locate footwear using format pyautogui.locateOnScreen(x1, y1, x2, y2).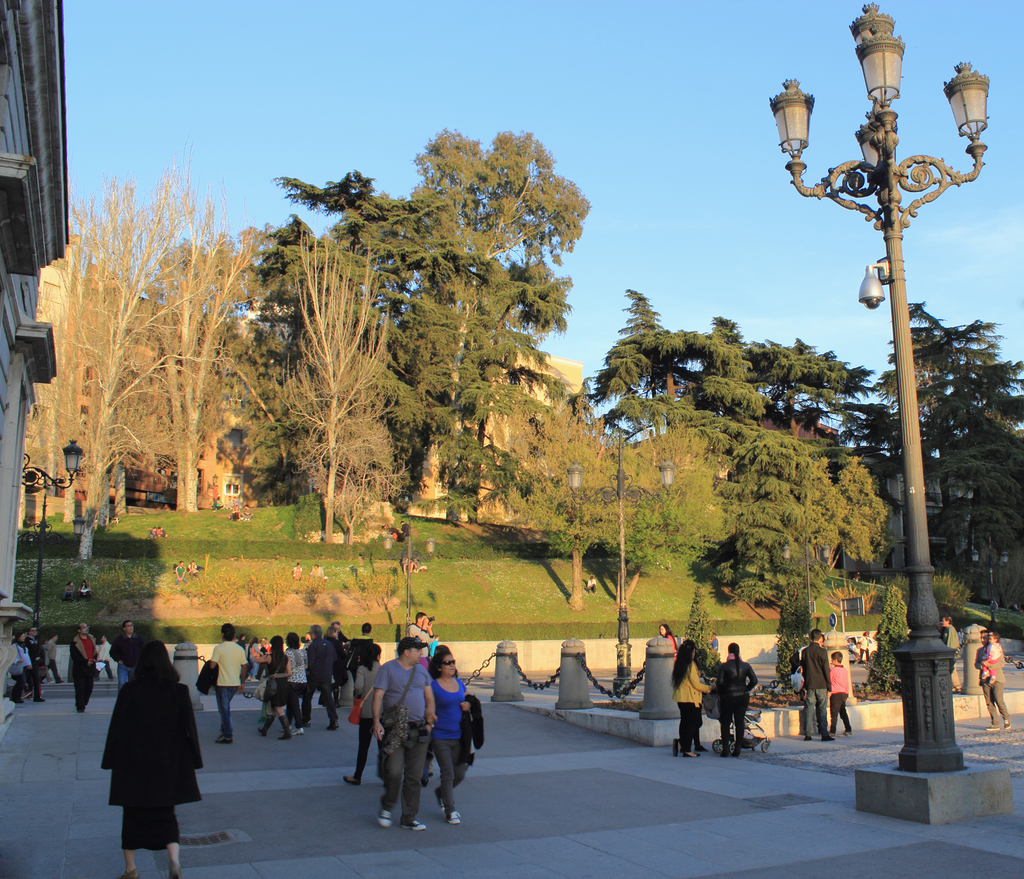
pyautogui.locateOnScreen(295, 729, 304, 735).
